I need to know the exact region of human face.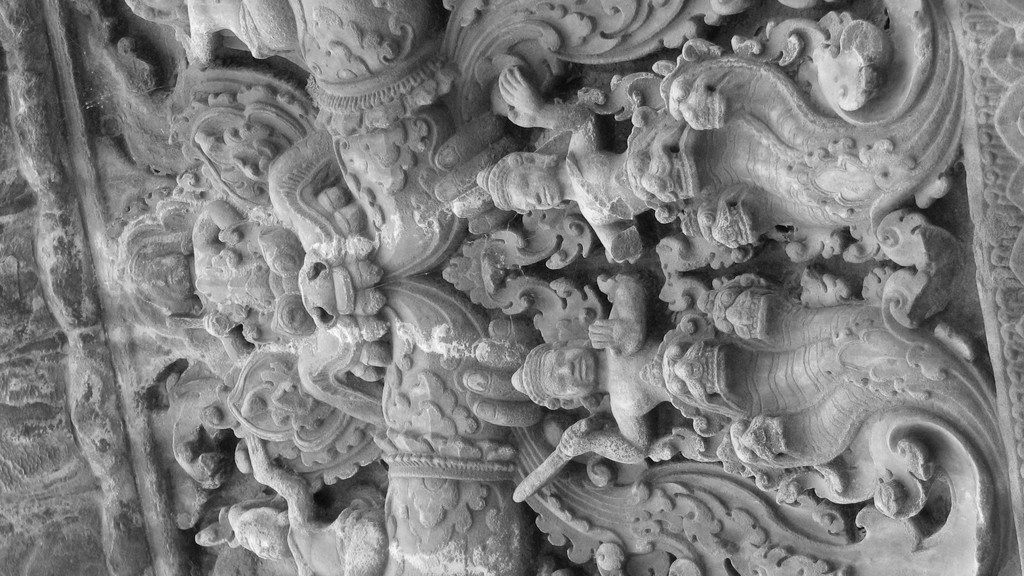
Region: 541, 347, 597, 402.
